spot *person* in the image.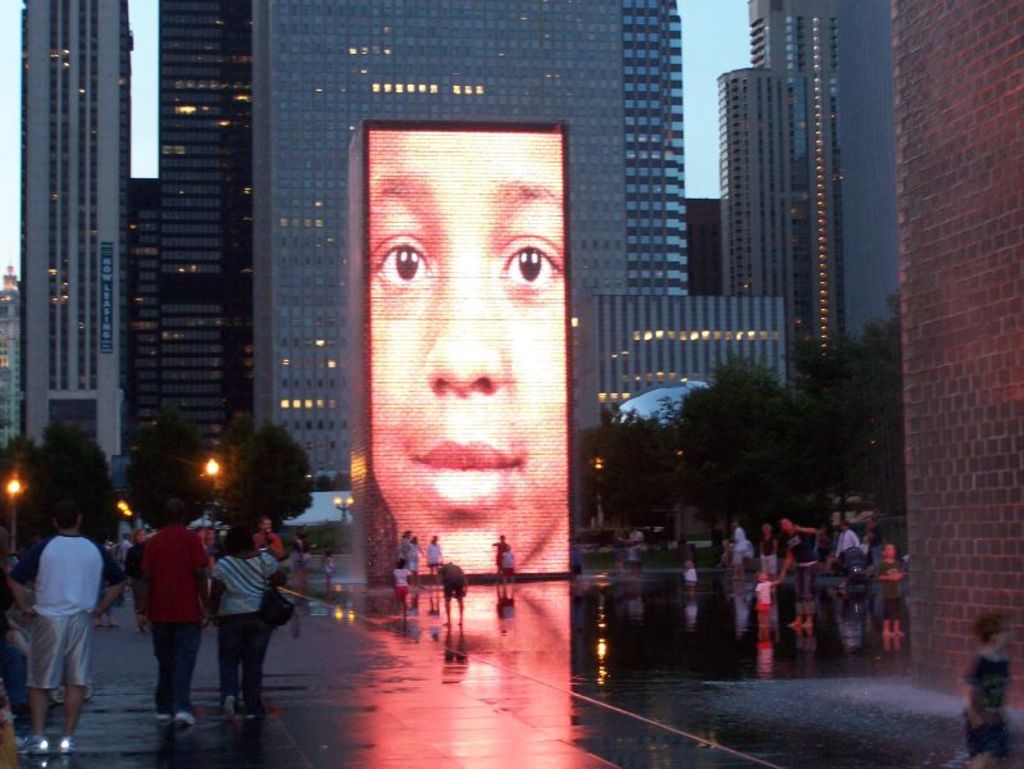
*person* found at <region>429, 531, 443, 591</region>.
